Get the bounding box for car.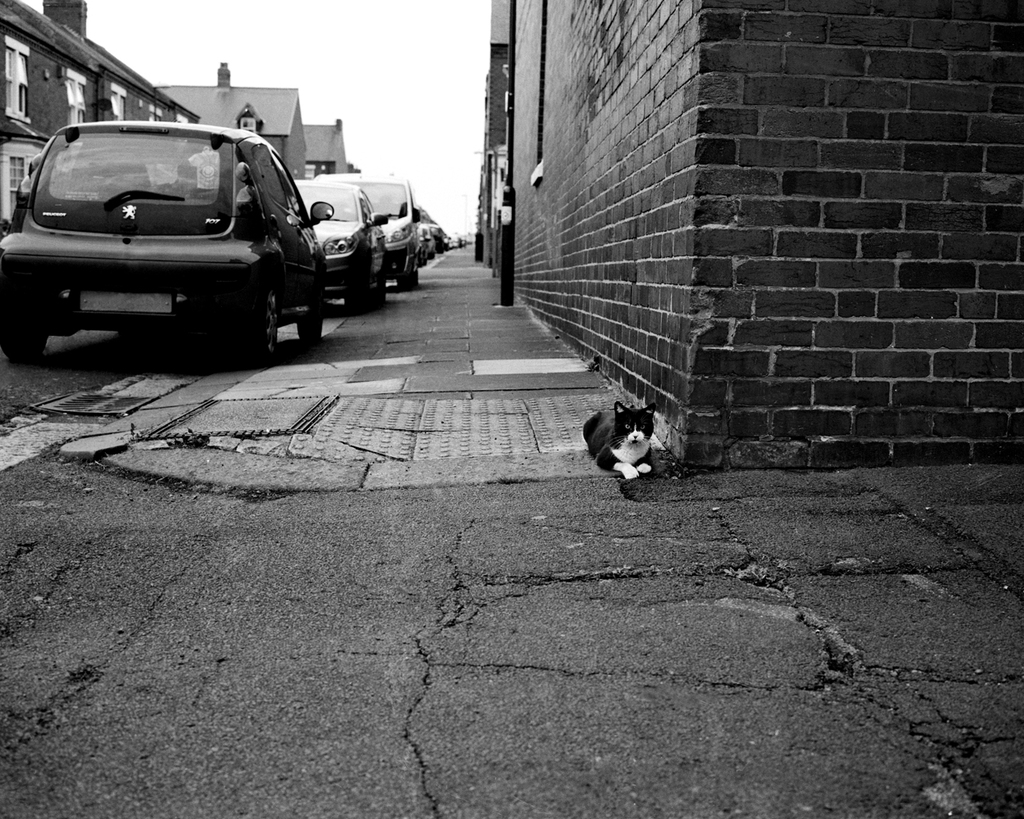
l=307, t=168, r=415, b=283.
